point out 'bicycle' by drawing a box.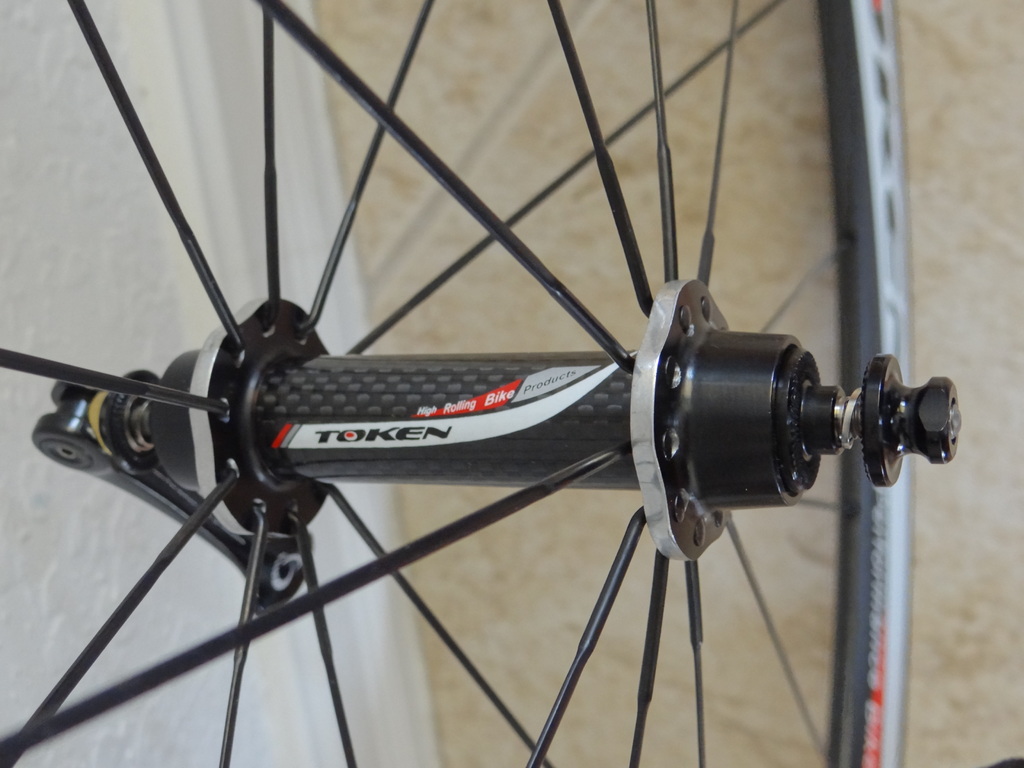
left=0, top=0, right=1023, bottom=710.
